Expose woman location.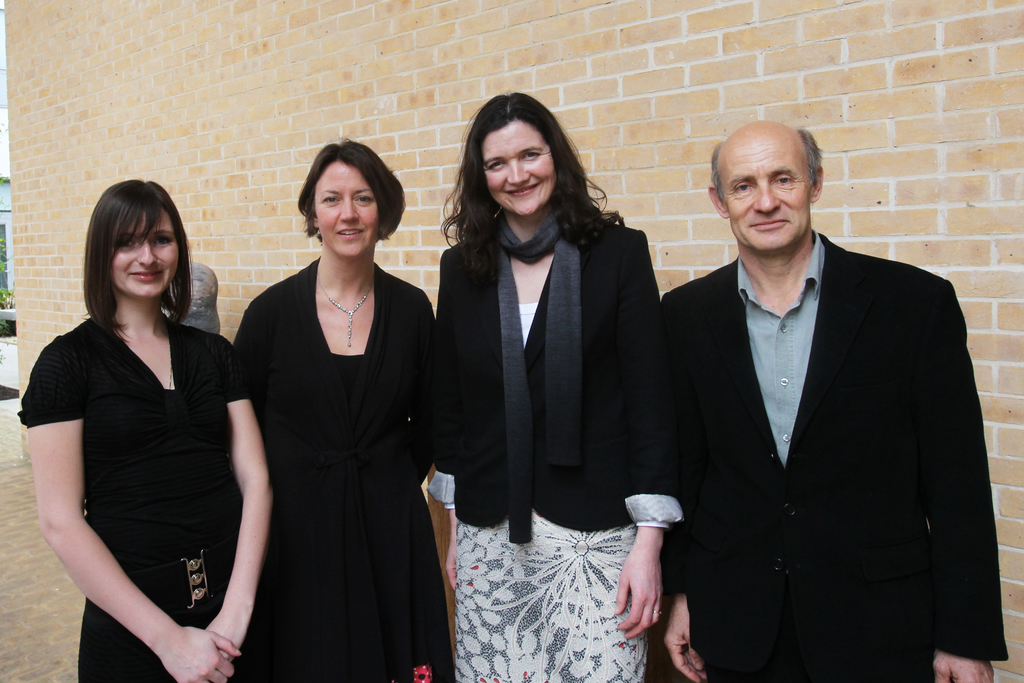
Exposed at [227,143,431,682].
